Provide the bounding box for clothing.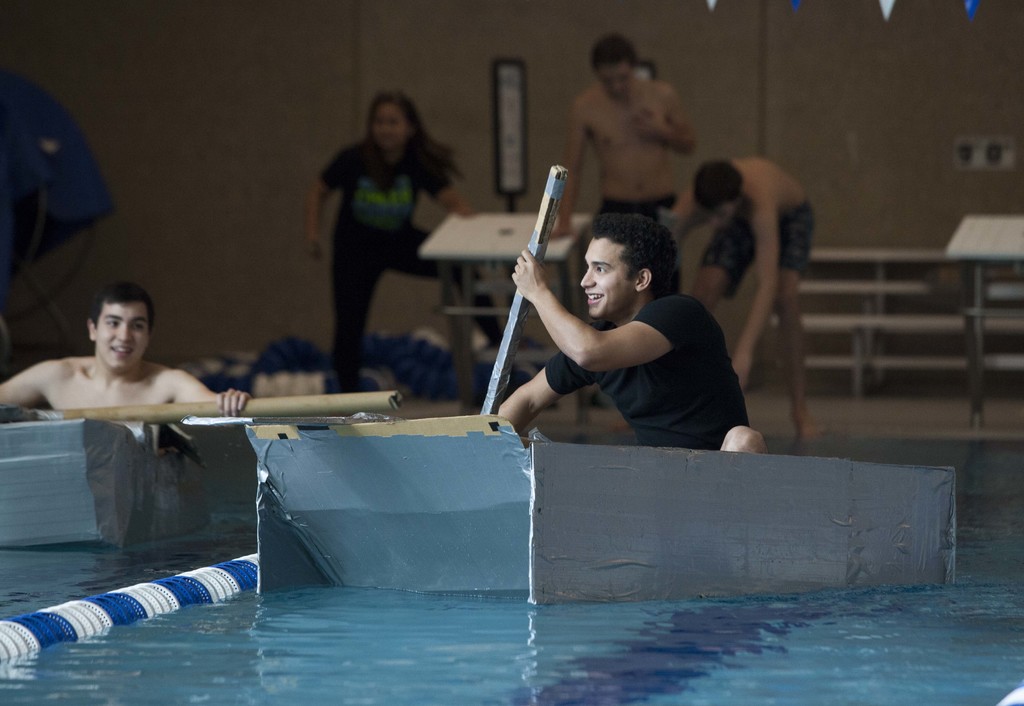
319,134,506,398.
